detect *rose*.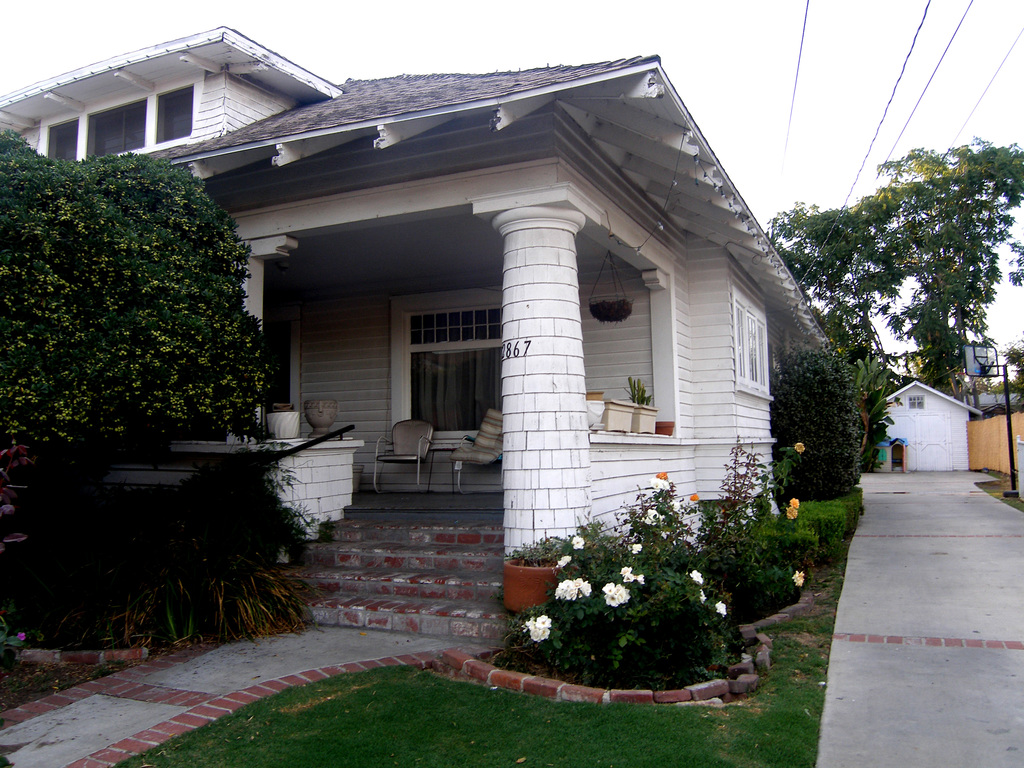
Detected at [690,494,698,502].
